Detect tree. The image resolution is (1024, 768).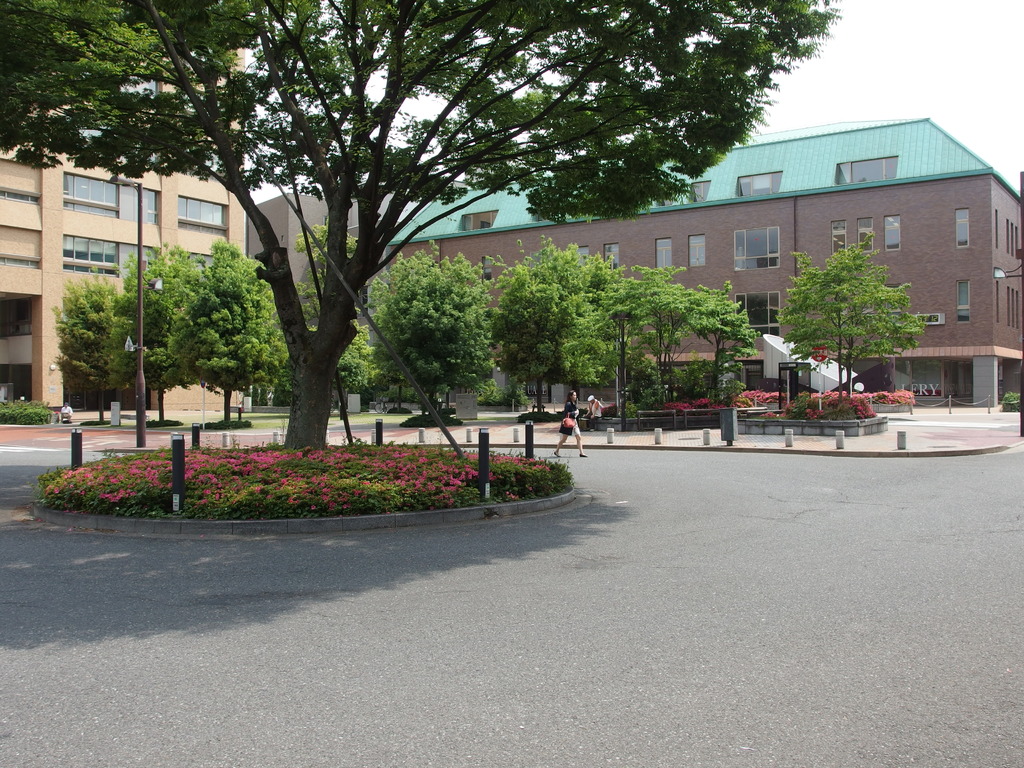
<bbox>97, 241, 166, 421</bbox>.
